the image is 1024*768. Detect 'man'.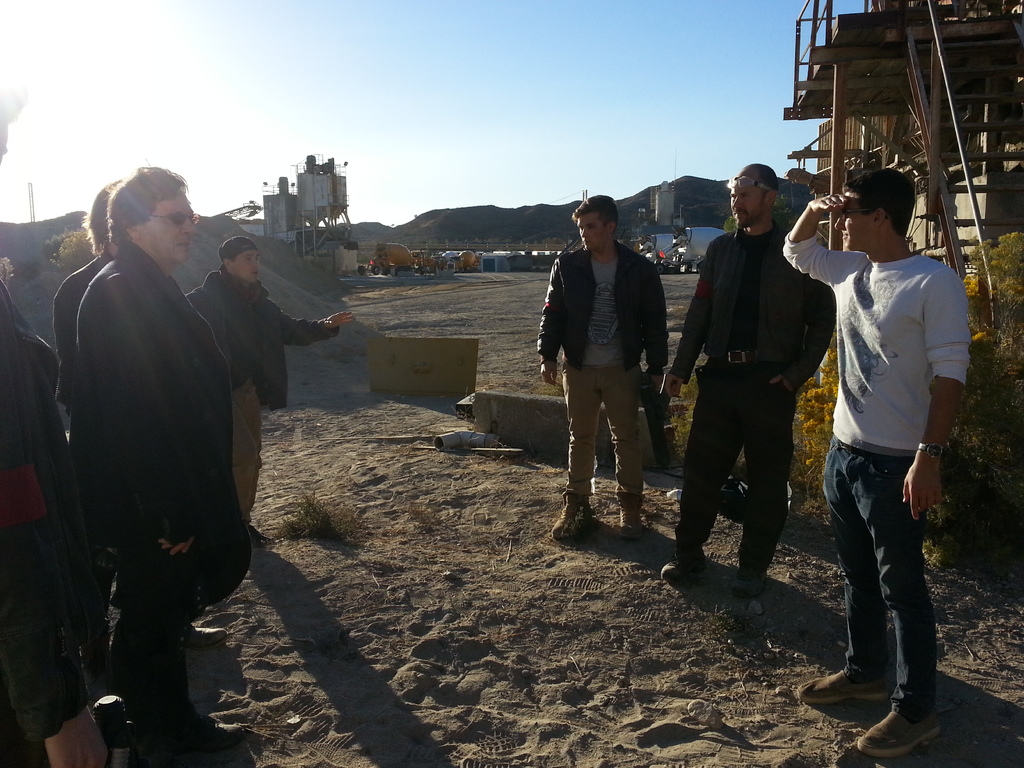
Detection: [652,159,840,604].
